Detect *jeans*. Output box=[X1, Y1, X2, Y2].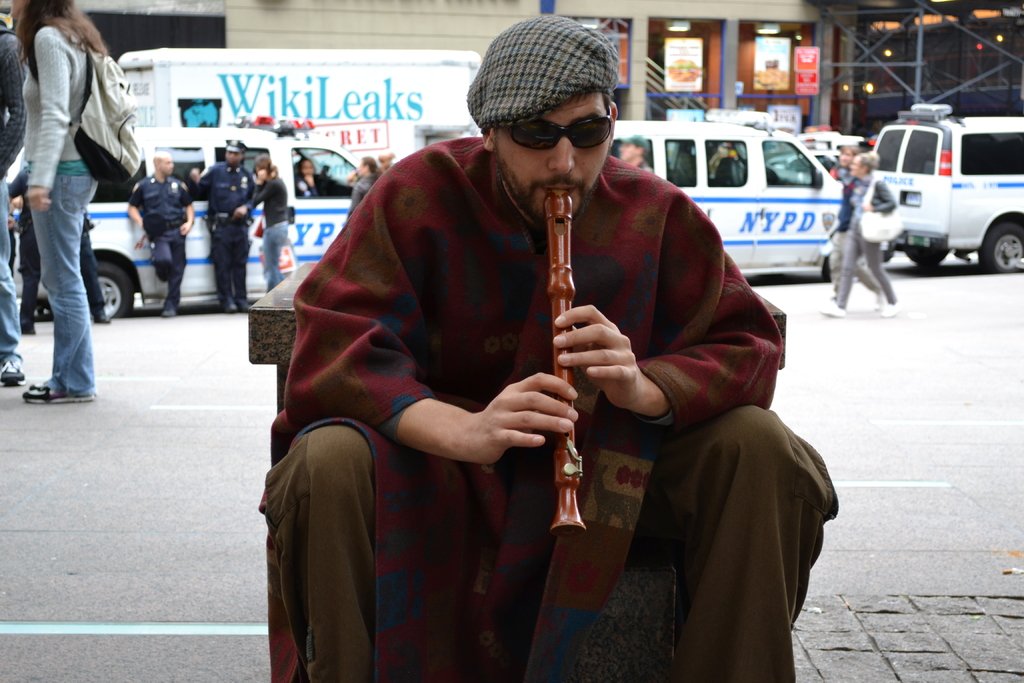
box=[260, 220, 284, 283].
